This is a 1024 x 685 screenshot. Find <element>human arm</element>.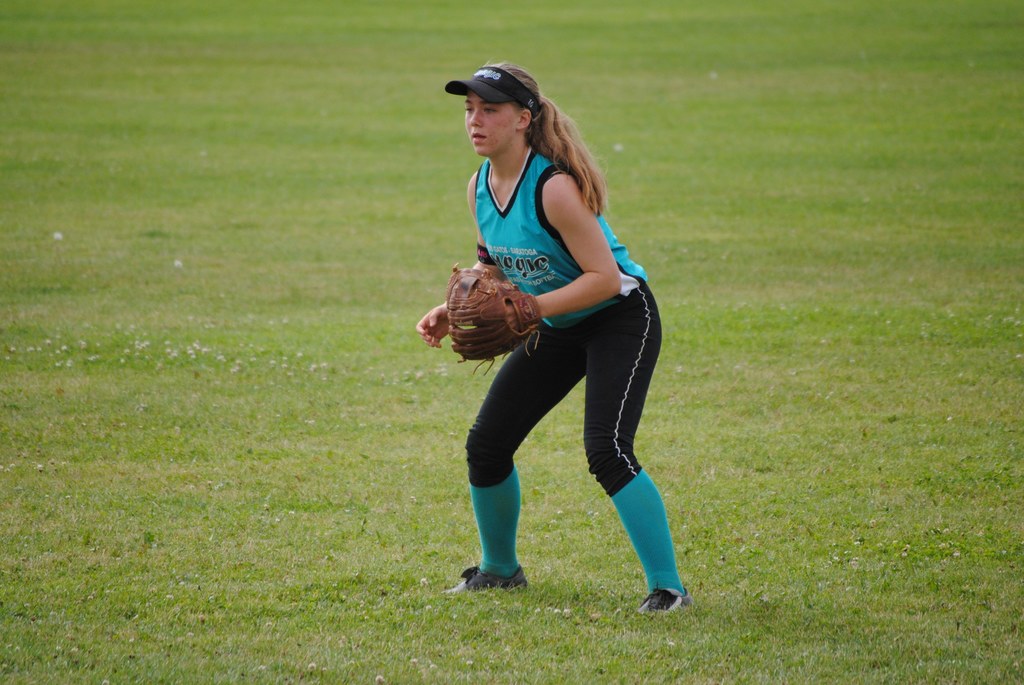
Bounding box: <box>415,190,491,353</box>.
